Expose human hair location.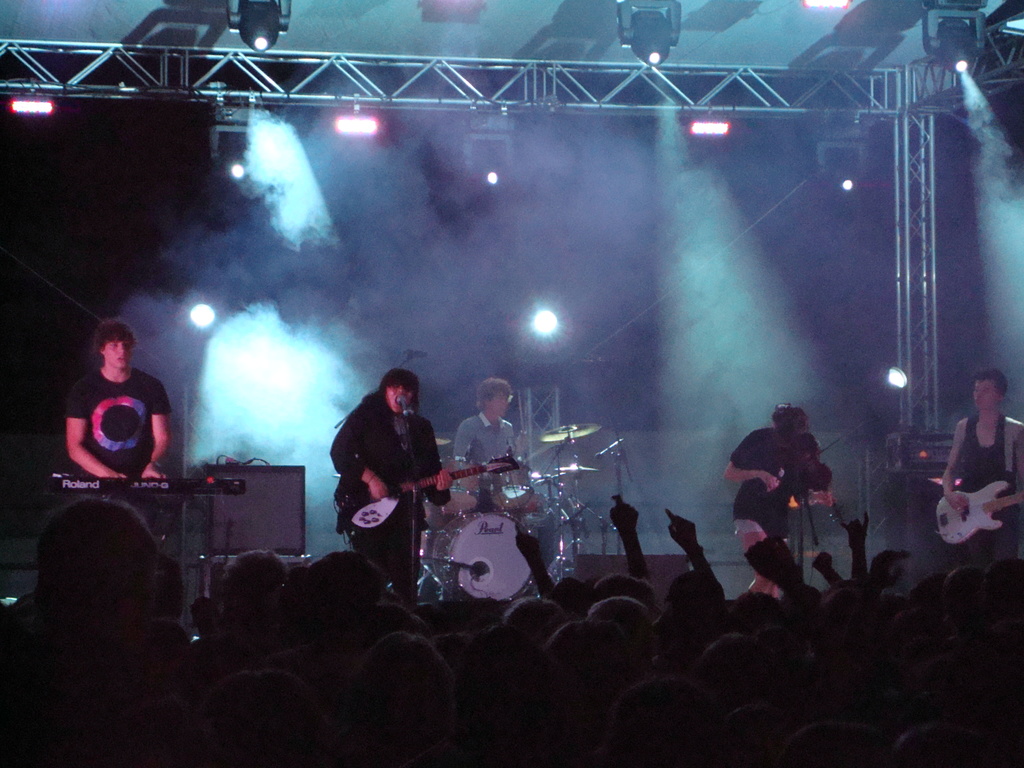
Exposed at box=[772, 406, 811, 447].
